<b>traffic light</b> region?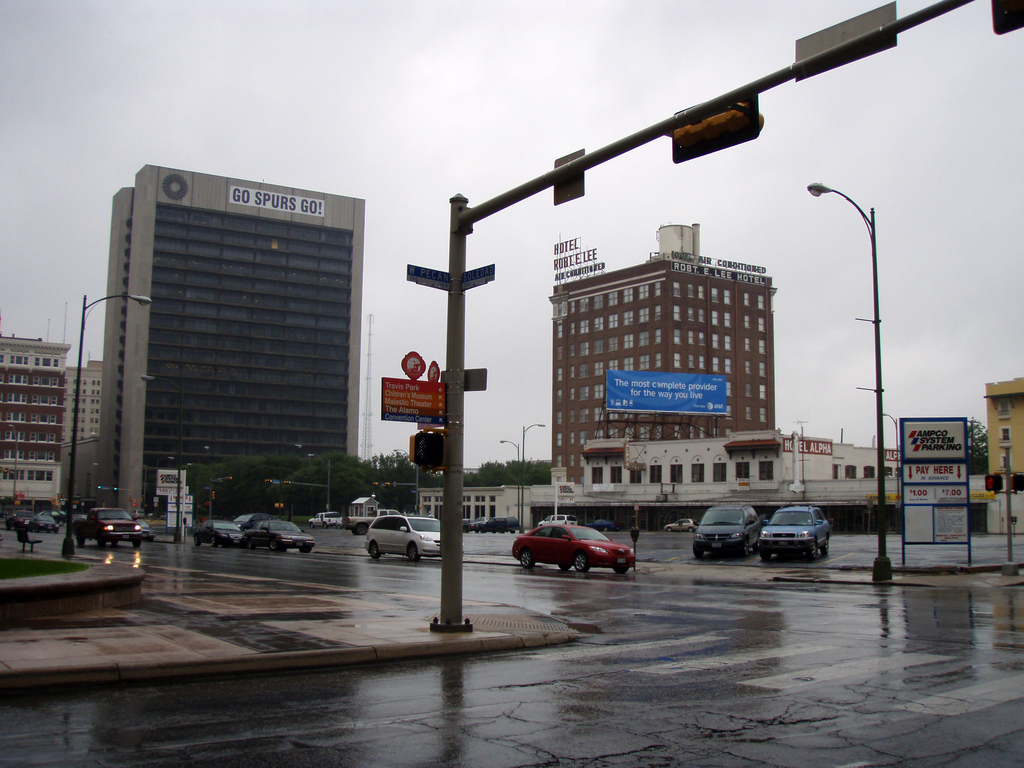
[986,474,1003,494]
